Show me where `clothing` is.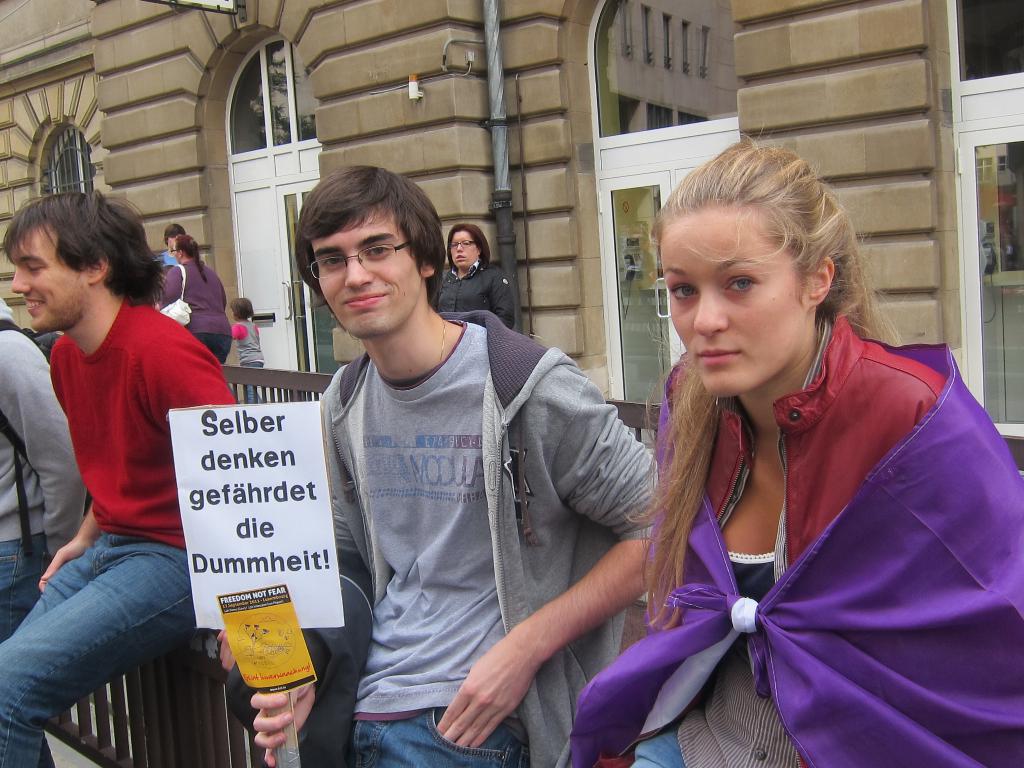
`clothing` is at x1=323 y1=307 x2=660 y2=707.
